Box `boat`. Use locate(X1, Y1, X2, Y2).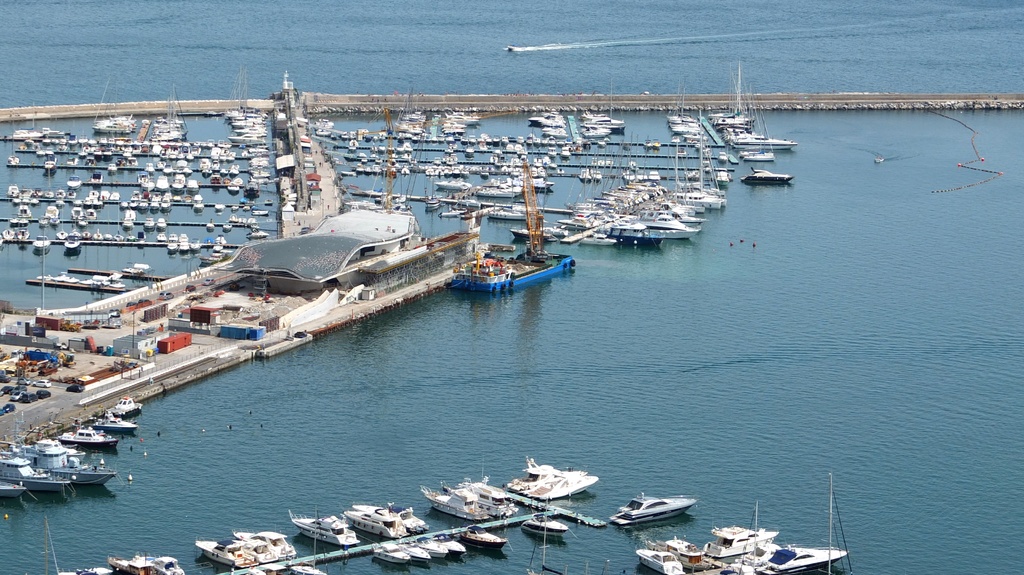
locate(596, 140, 602, 148).
